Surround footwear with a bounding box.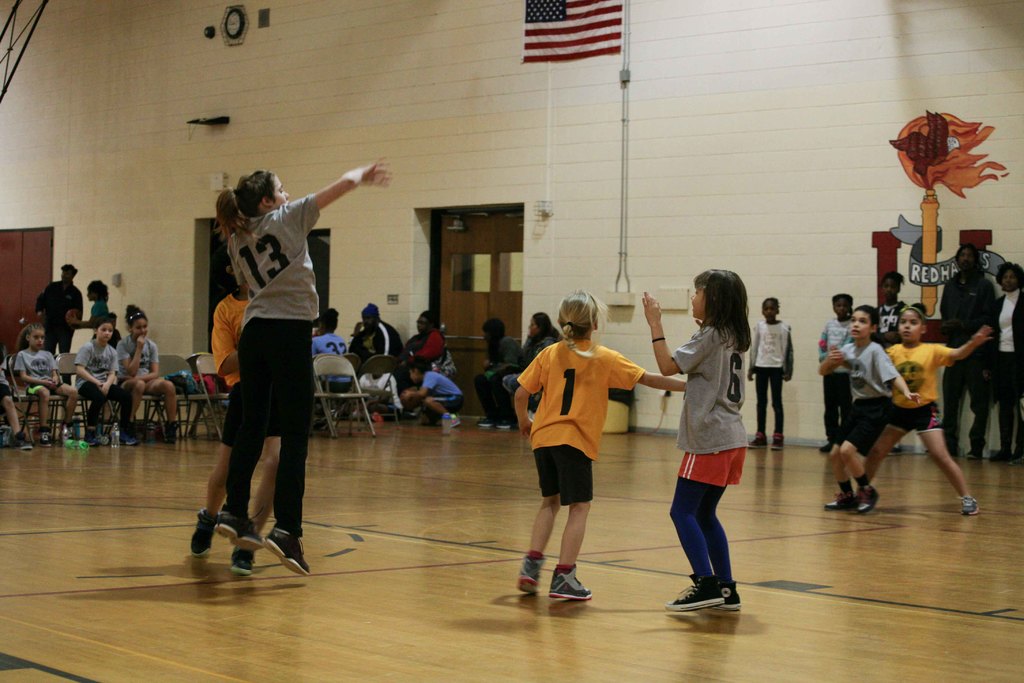
box(478, 416, 491, 426).
